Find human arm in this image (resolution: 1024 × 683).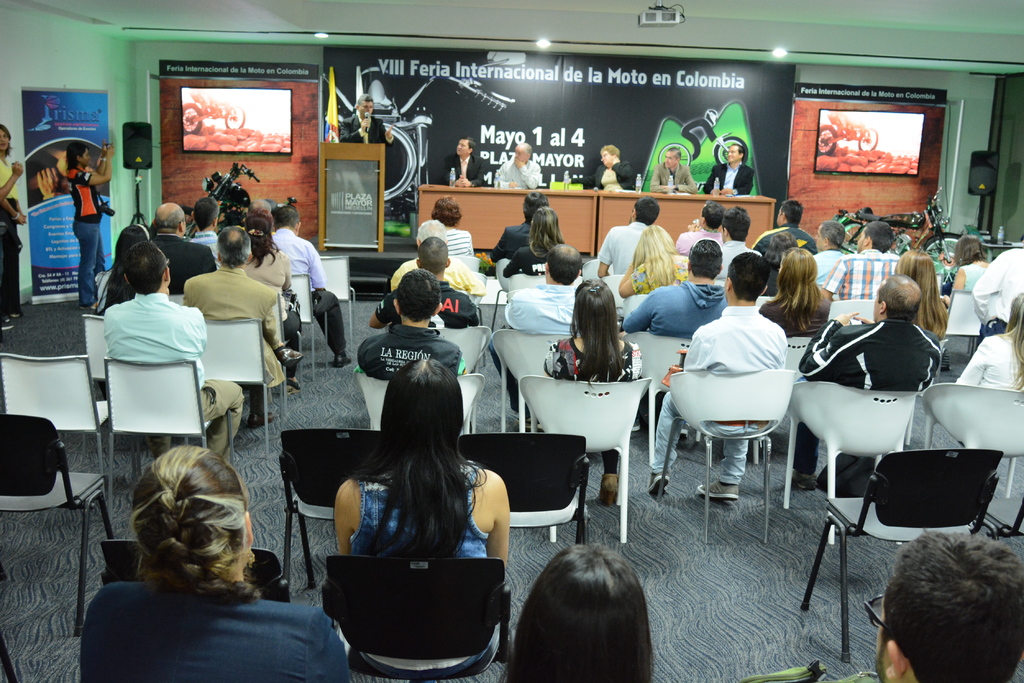
<region>820, 260, 848, 305</region>.
